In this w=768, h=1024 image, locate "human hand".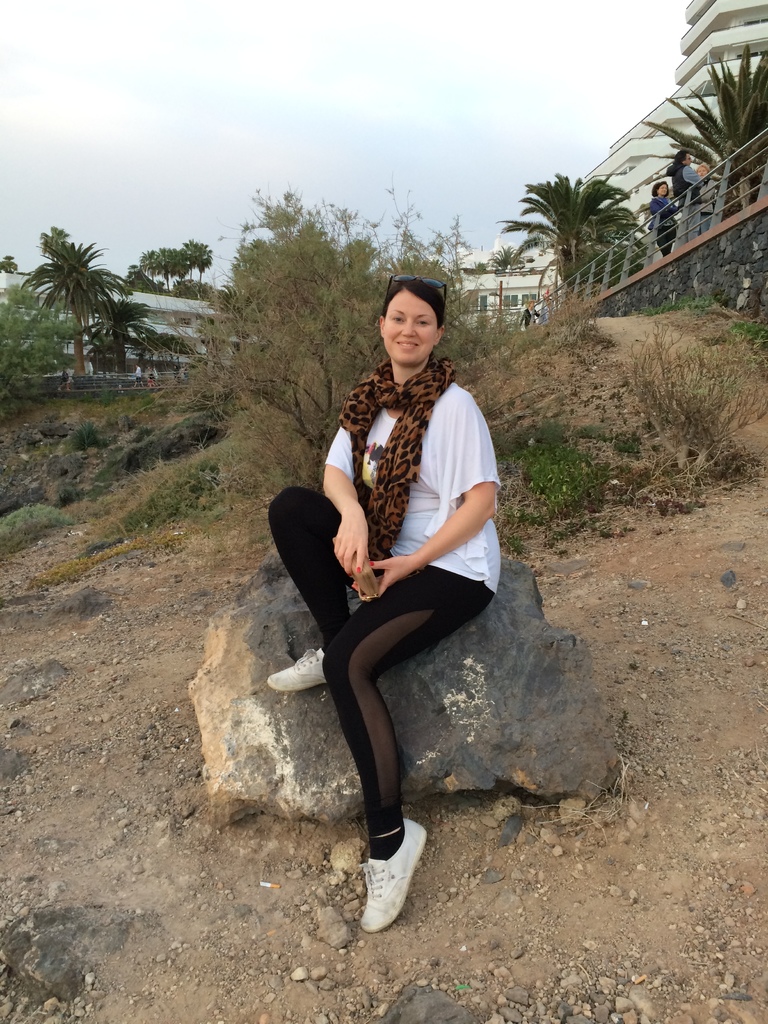
Bounding box: [x1=326, y1=508, x2=372, y2=580].
